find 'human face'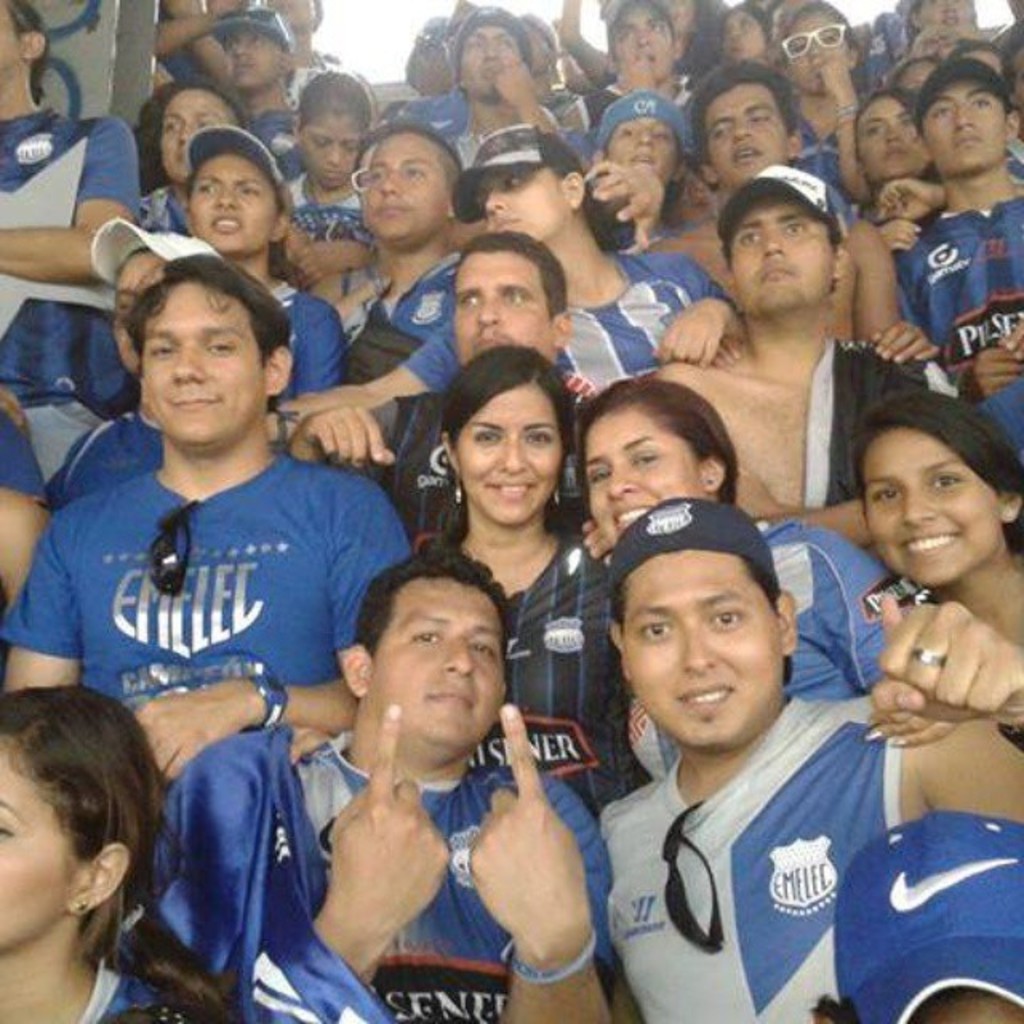
select_region(160, 91, 229, 182)
